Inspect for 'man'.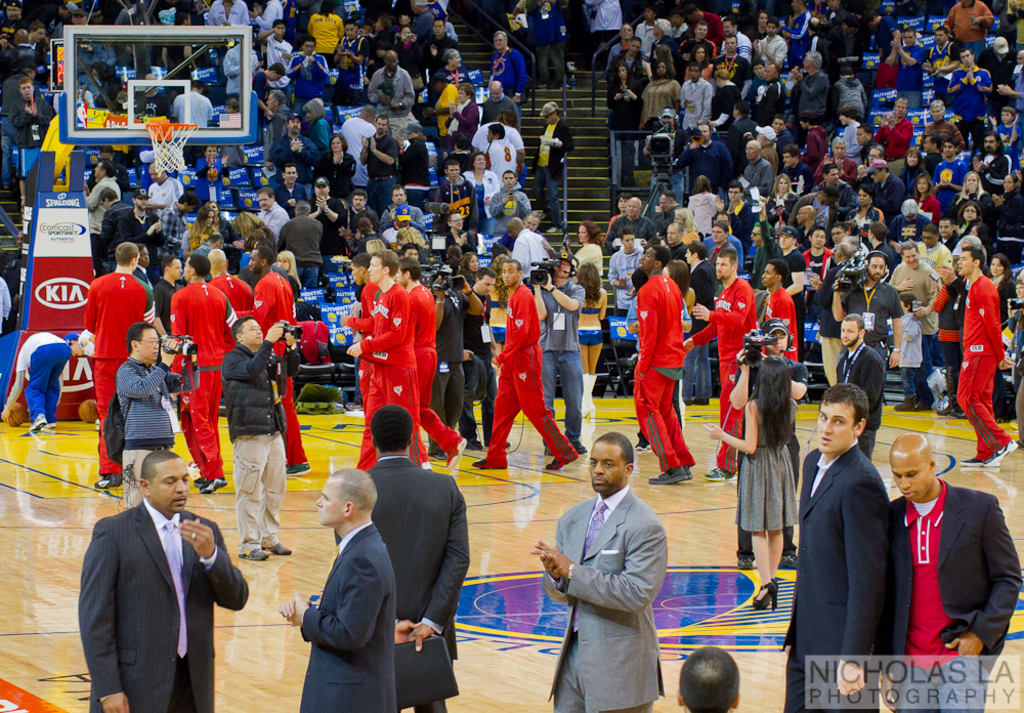
Inspection: {"x1": 670, "y1": 119, "x2": 734, "y2": 206}.
